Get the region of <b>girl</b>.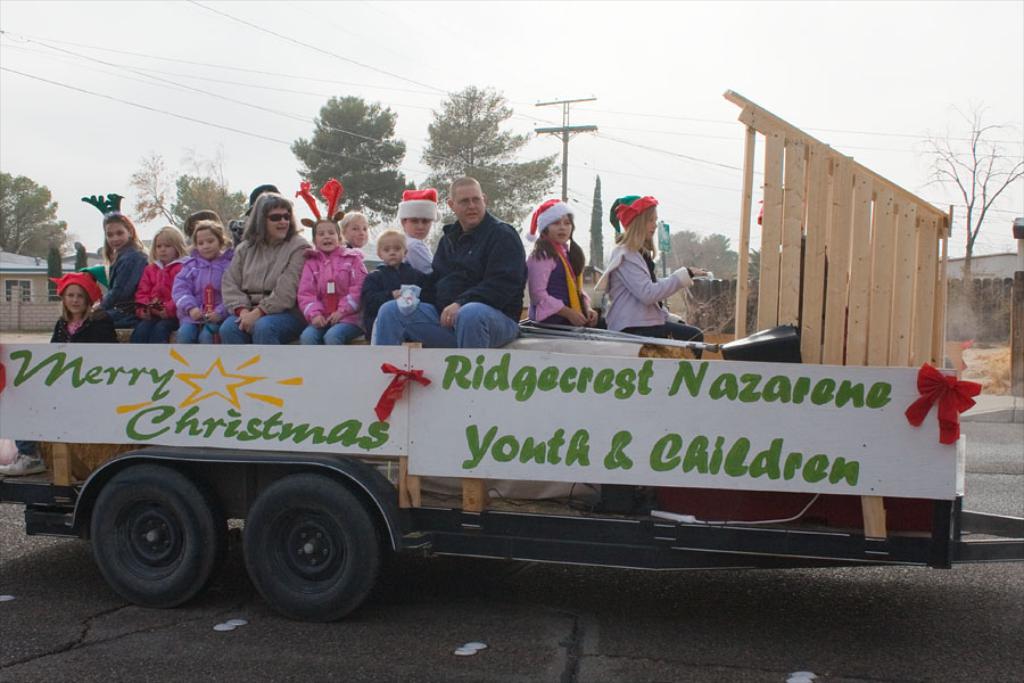
[43,278,94,345].
